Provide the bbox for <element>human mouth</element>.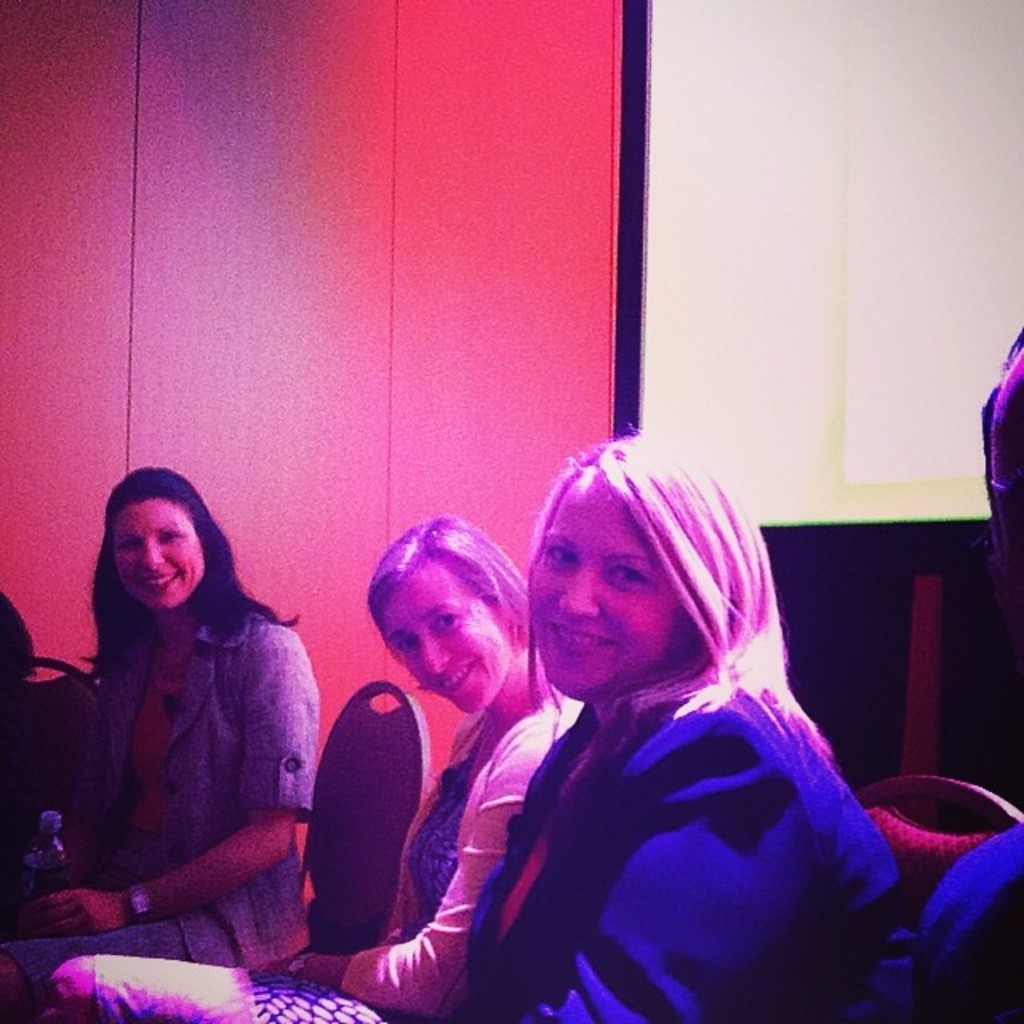
(x1=427, y1=656, x2=472, y2=698).
